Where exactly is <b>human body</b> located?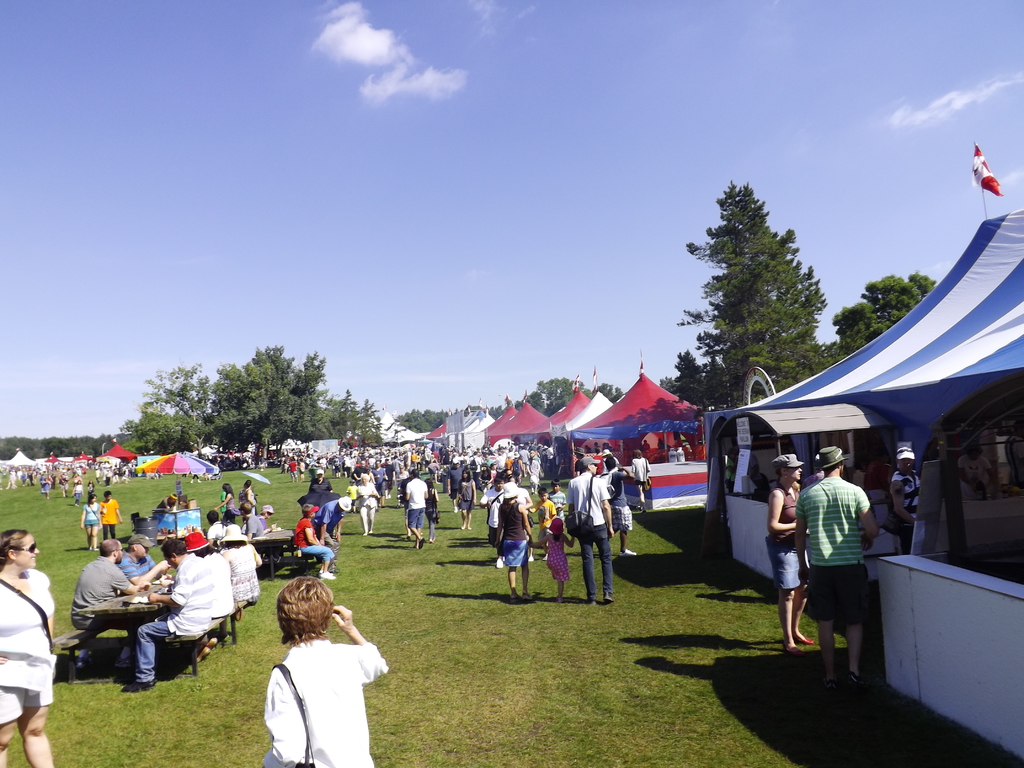
Its bounding box is {"x1": 799, "y1": 472, "x2": 831, "y2": 486}.
